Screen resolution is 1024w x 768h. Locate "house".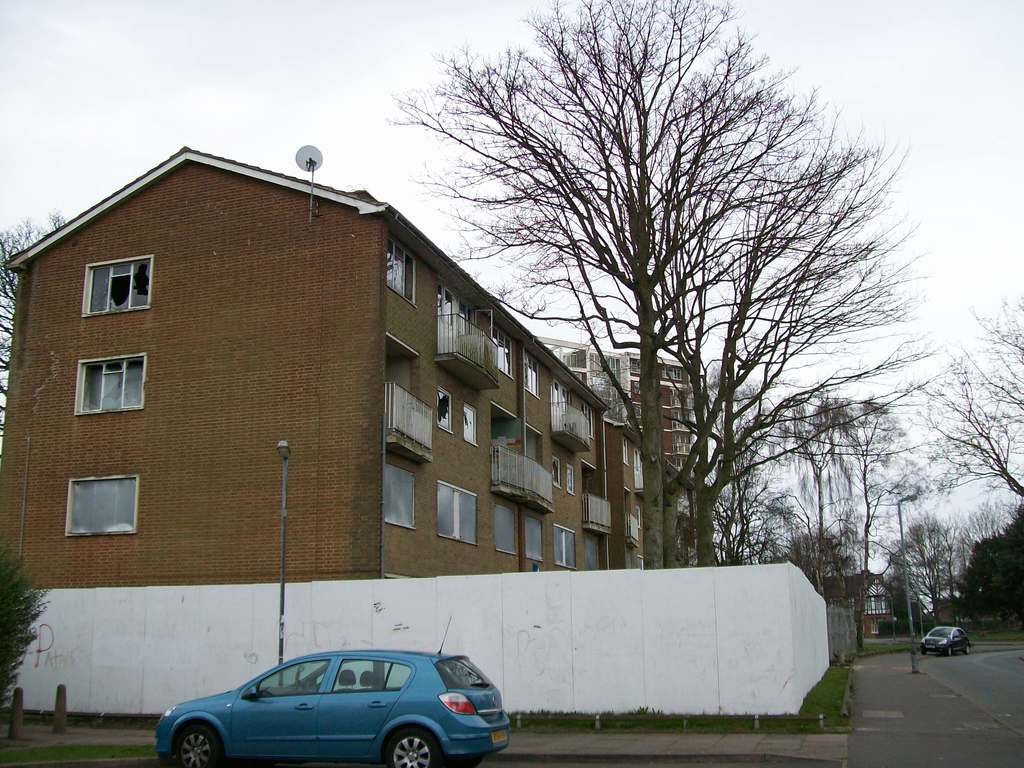
0:145:614:584.
